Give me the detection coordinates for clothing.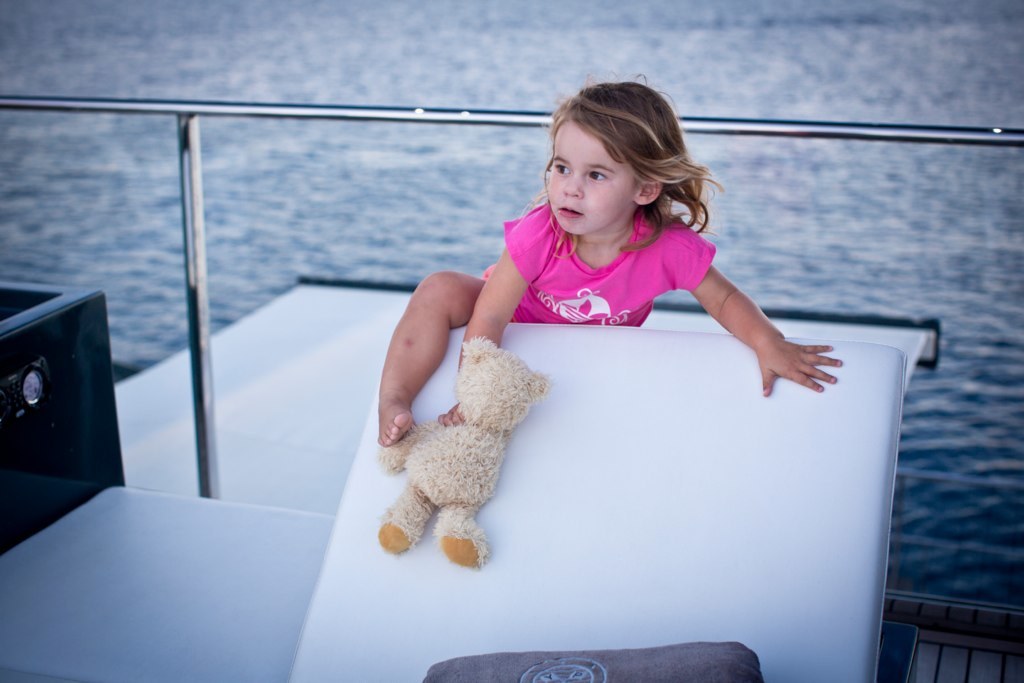
469 193 754 337.
